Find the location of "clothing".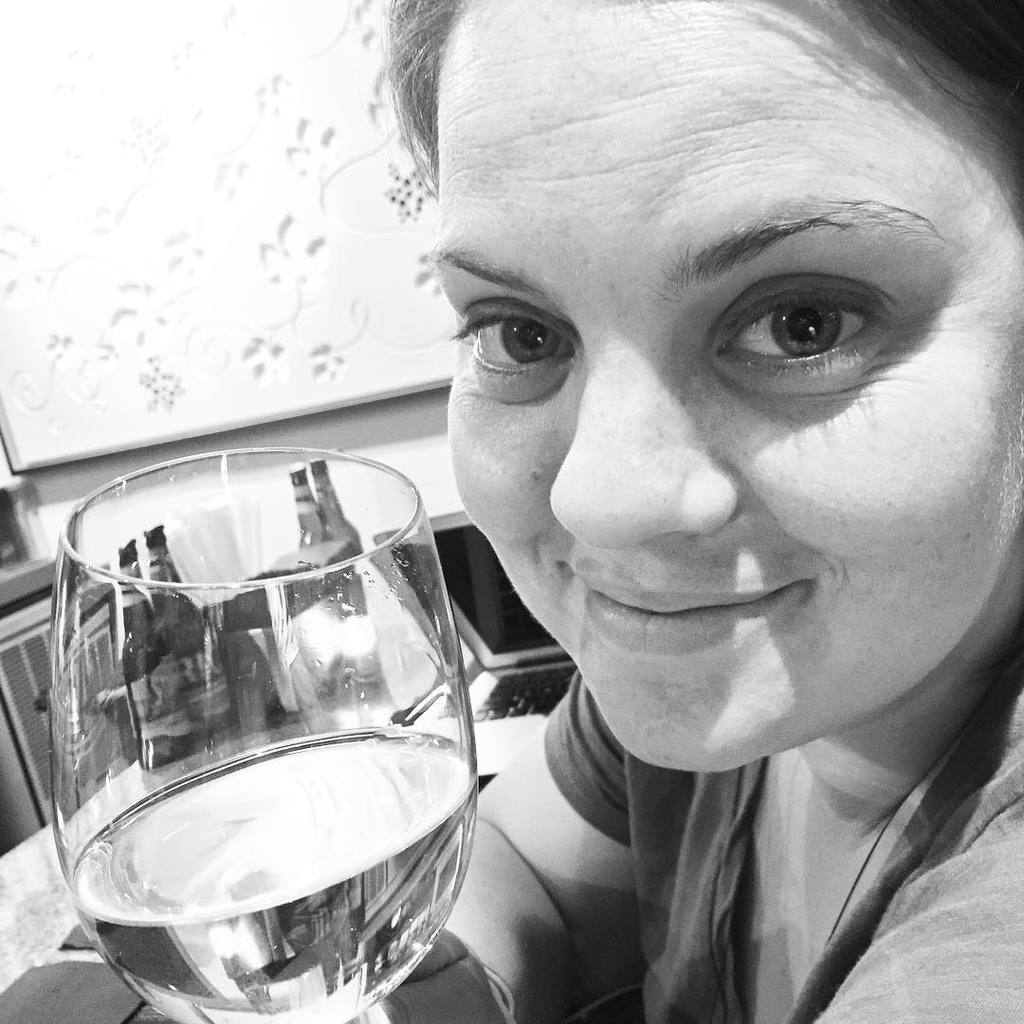
Location: x1=394, y1=547, x2=1023, y2=1005.
